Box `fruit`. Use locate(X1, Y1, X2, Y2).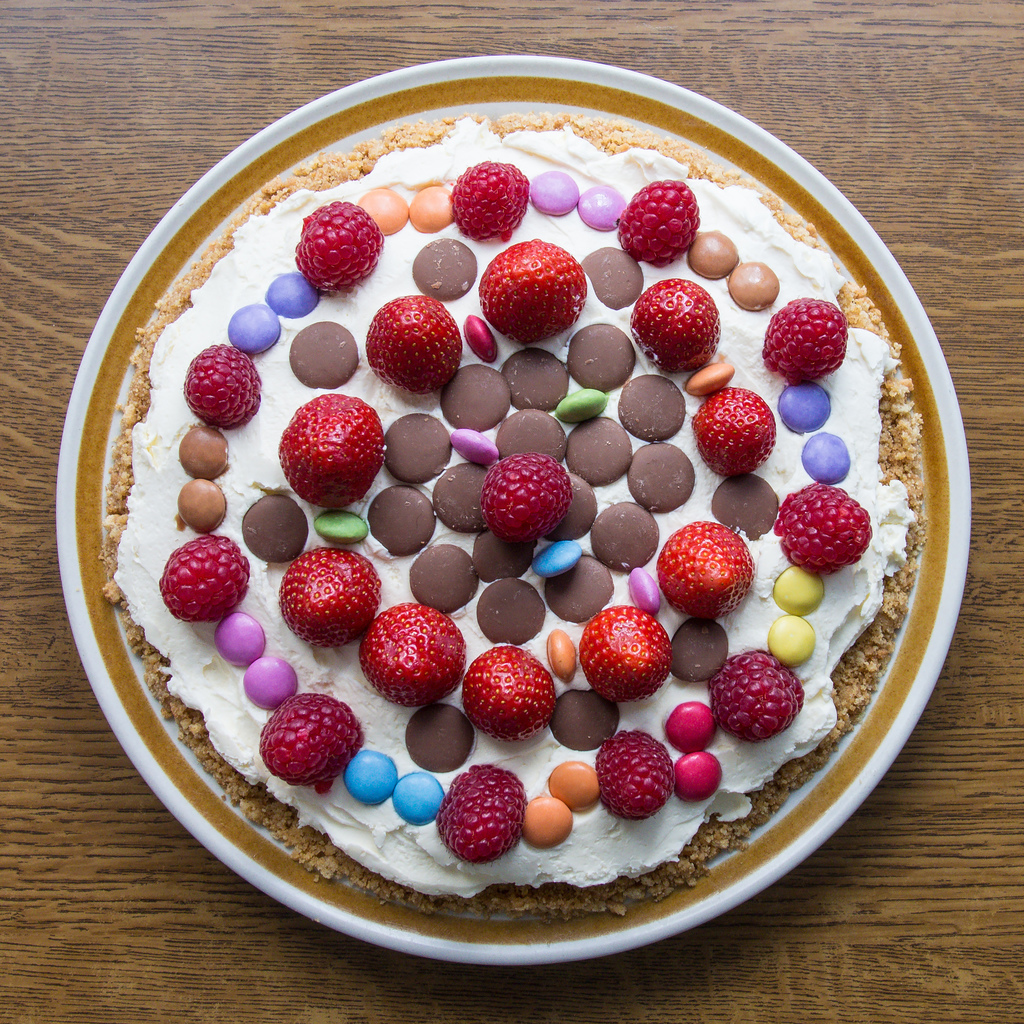
locate(278, 395, 384, 509).
